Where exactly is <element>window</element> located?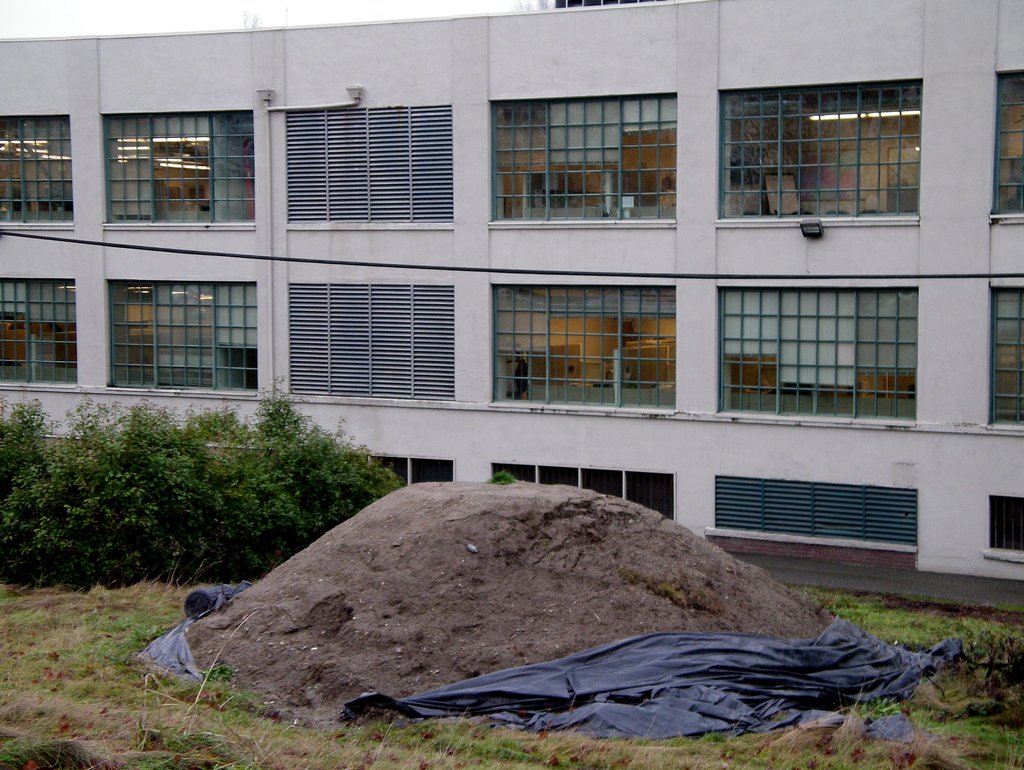
Its bounding box is pyautogui.locateOnScreen(705, 269, 905, 419).
